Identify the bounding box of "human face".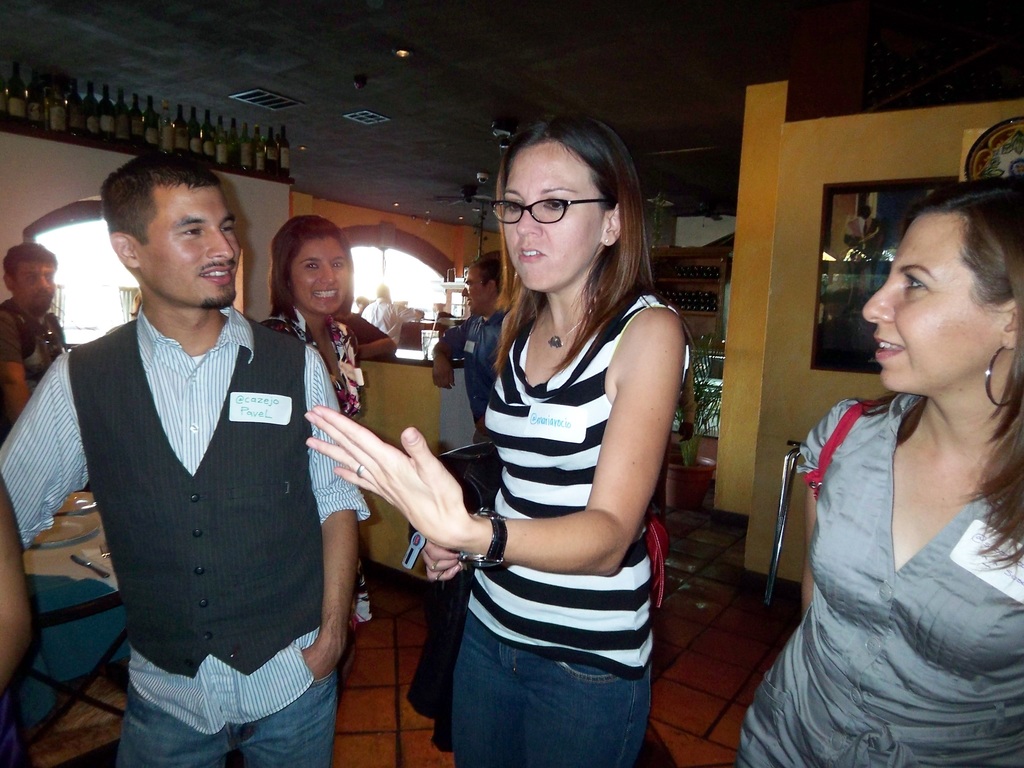
region(15, 262, 58, 312).
